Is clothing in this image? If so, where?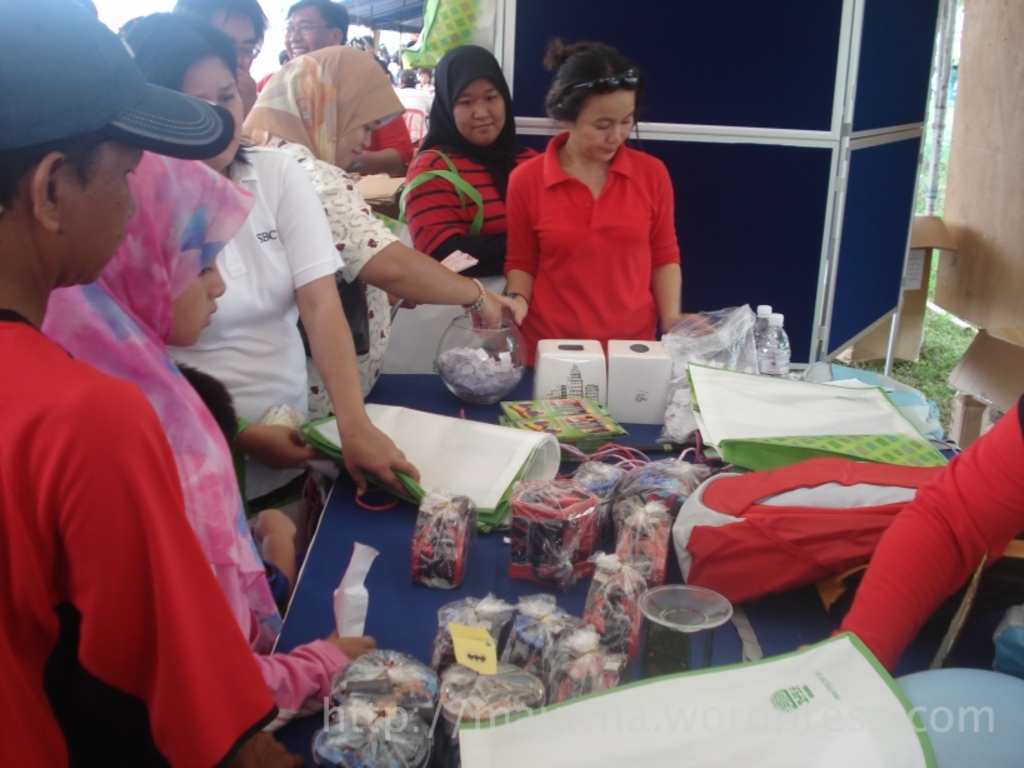
Yes, at [504,114,681,333].
